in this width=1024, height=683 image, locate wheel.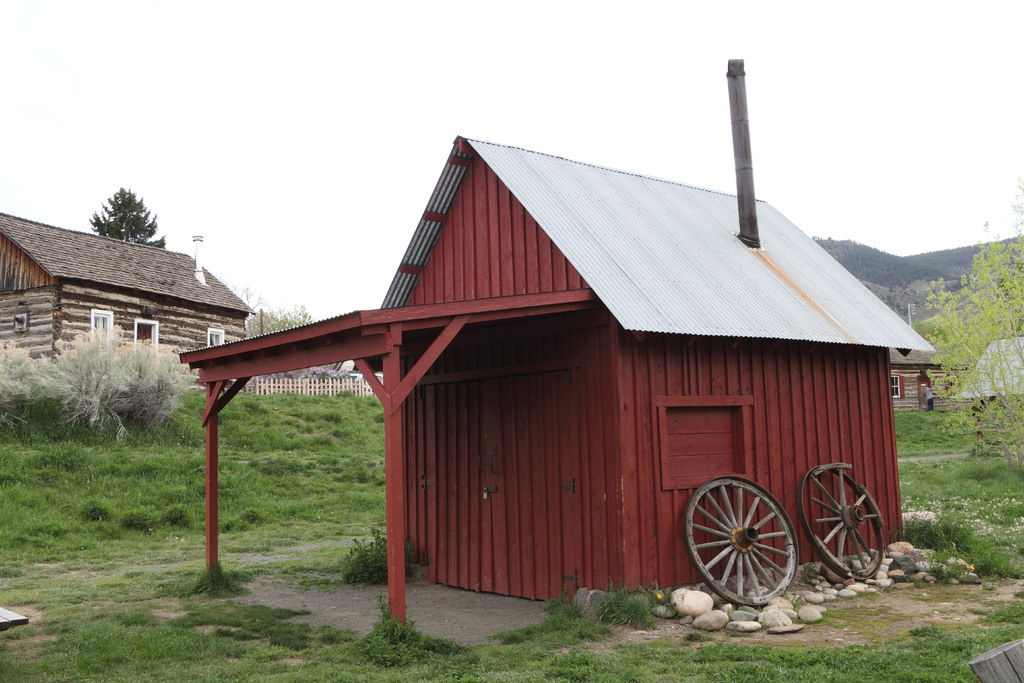
Bounding box: bbox=[801, 466, 881, 582].
